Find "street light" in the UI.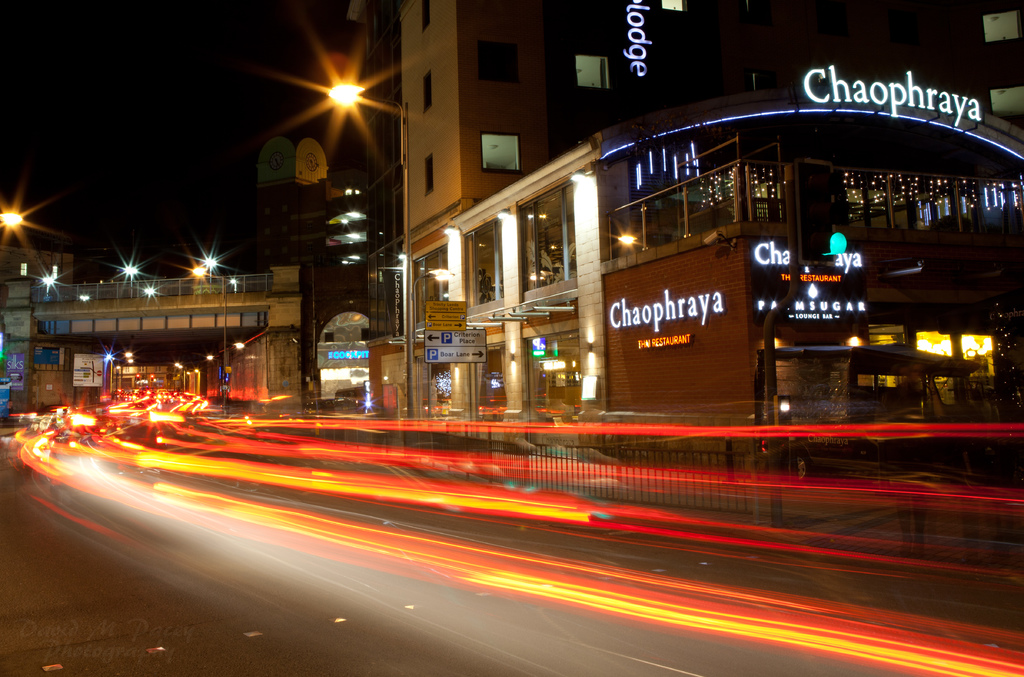
UI element at left=187, top=266, right=226, bottom=398.
